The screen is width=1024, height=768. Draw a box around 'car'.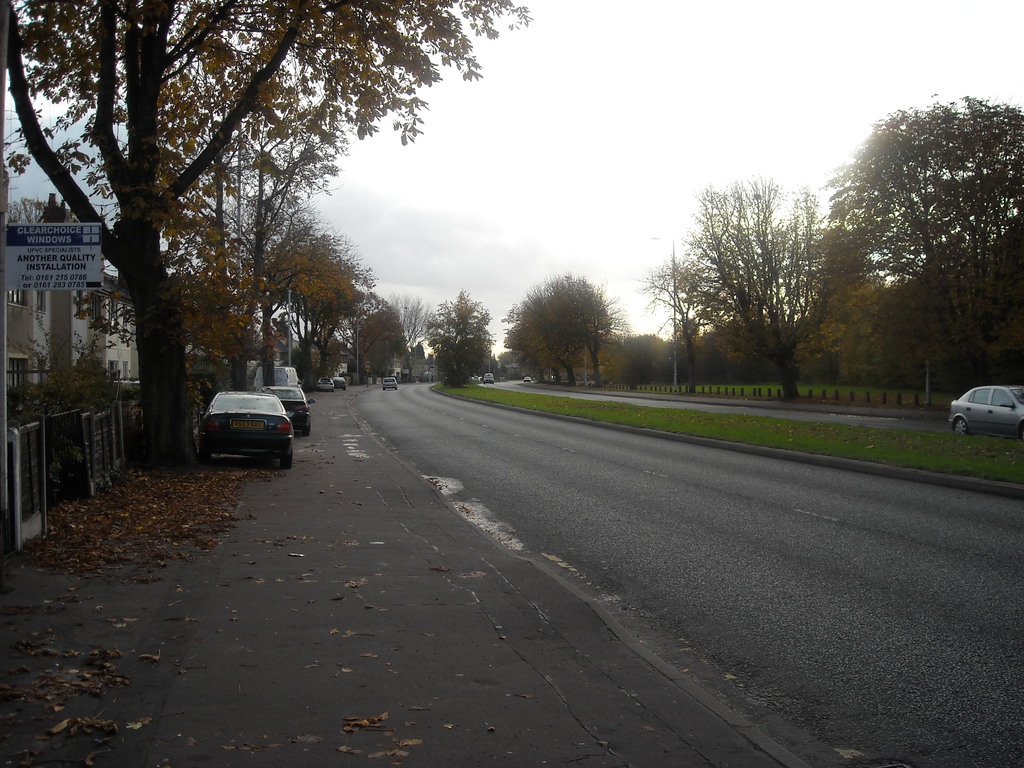
{"left": 524, "top": 376, "right": 531, "bottom": 383}.
